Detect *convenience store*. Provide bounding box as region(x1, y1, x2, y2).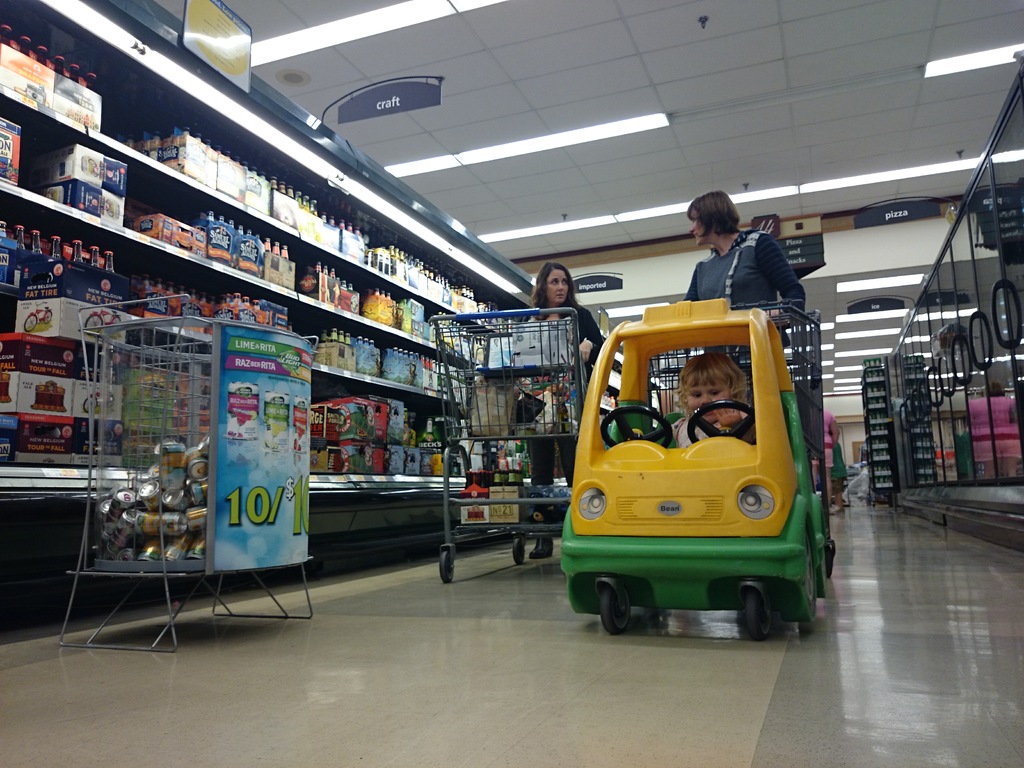
region(0, 0, 1023, 767).
